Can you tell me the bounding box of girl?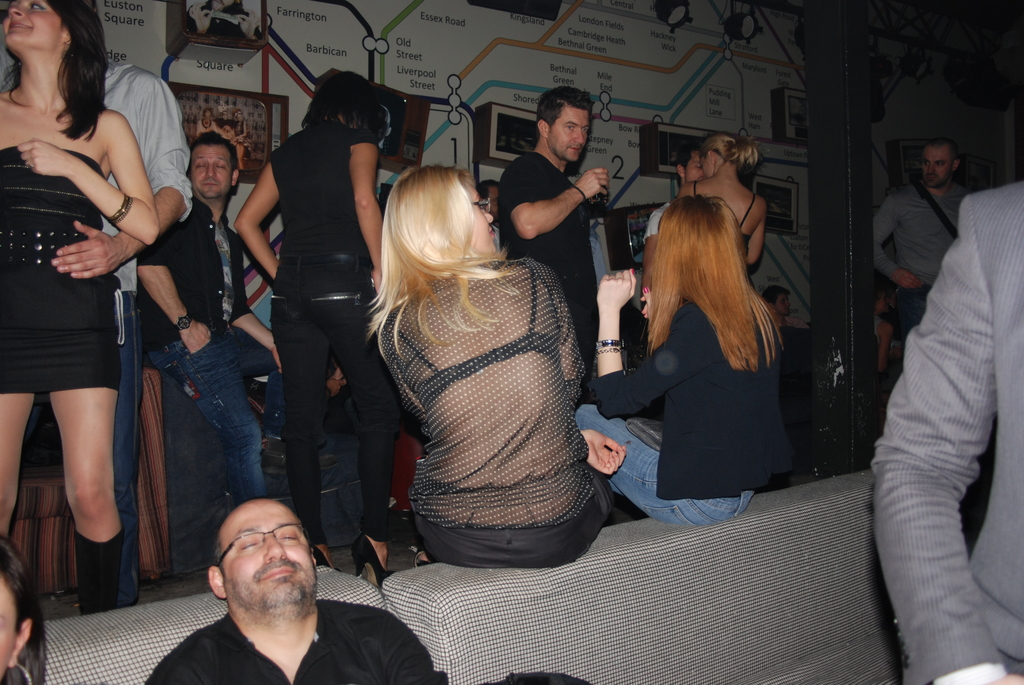
left=575, top=196, right=787, bottom=524.
